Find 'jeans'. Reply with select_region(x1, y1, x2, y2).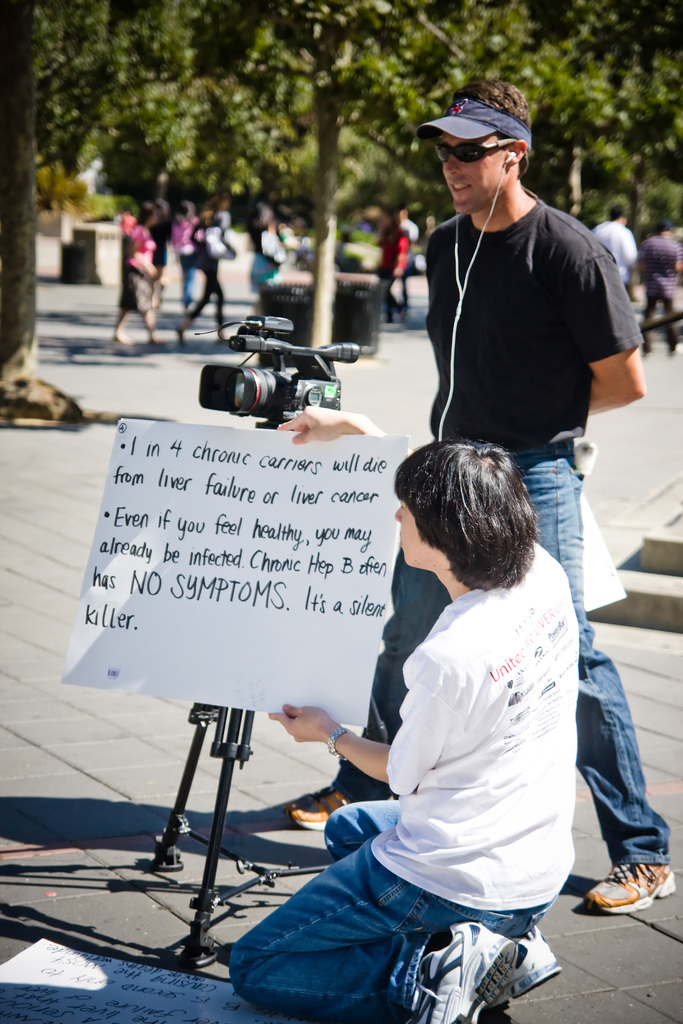
select_region(333, 433, 669, 863).
